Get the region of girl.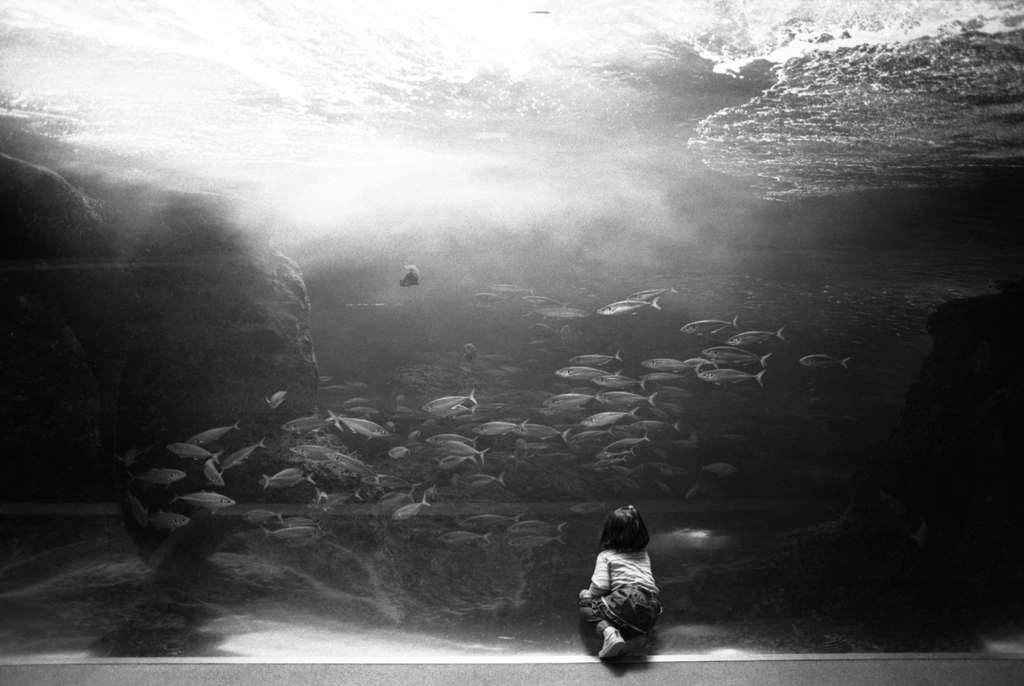
(578,507,668,658).
